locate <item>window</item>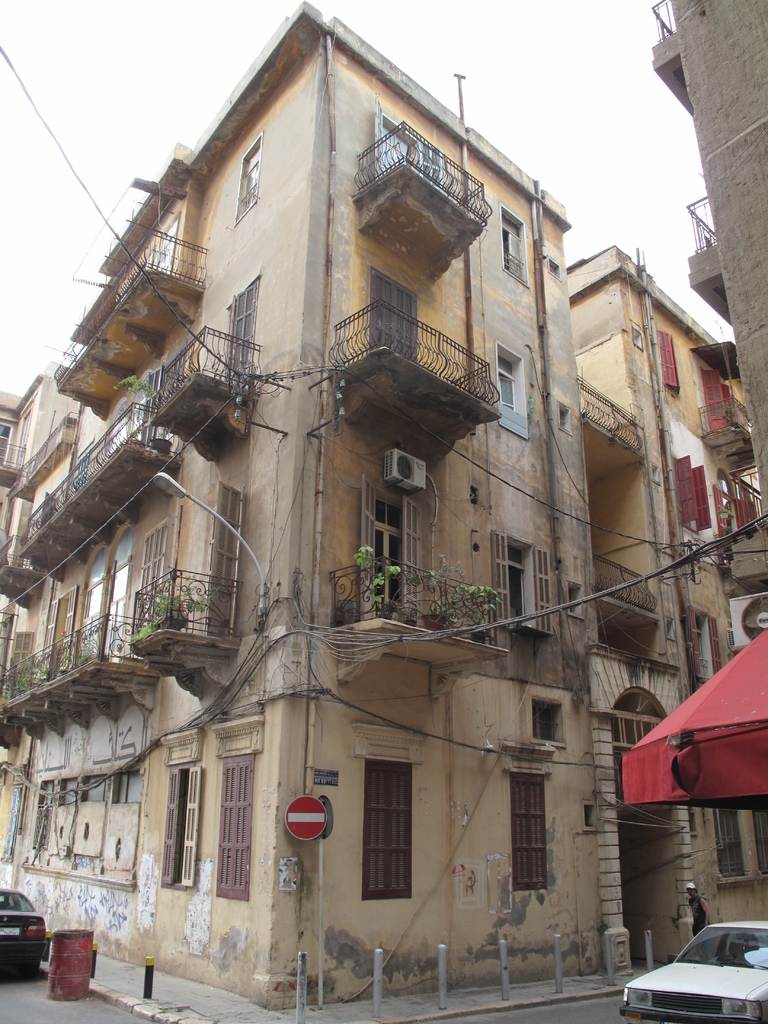
bbox=(237, 138, 263, 207)
